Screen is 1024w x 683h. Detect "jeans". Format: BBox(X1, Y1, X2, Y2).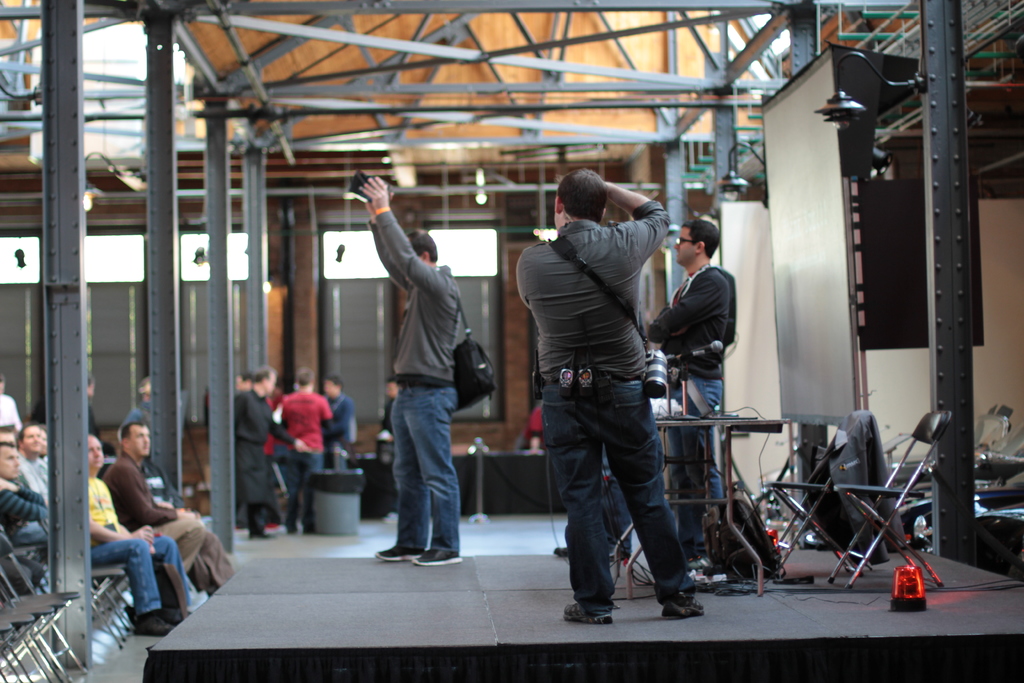
BBox(286, 451, 323, 524).
